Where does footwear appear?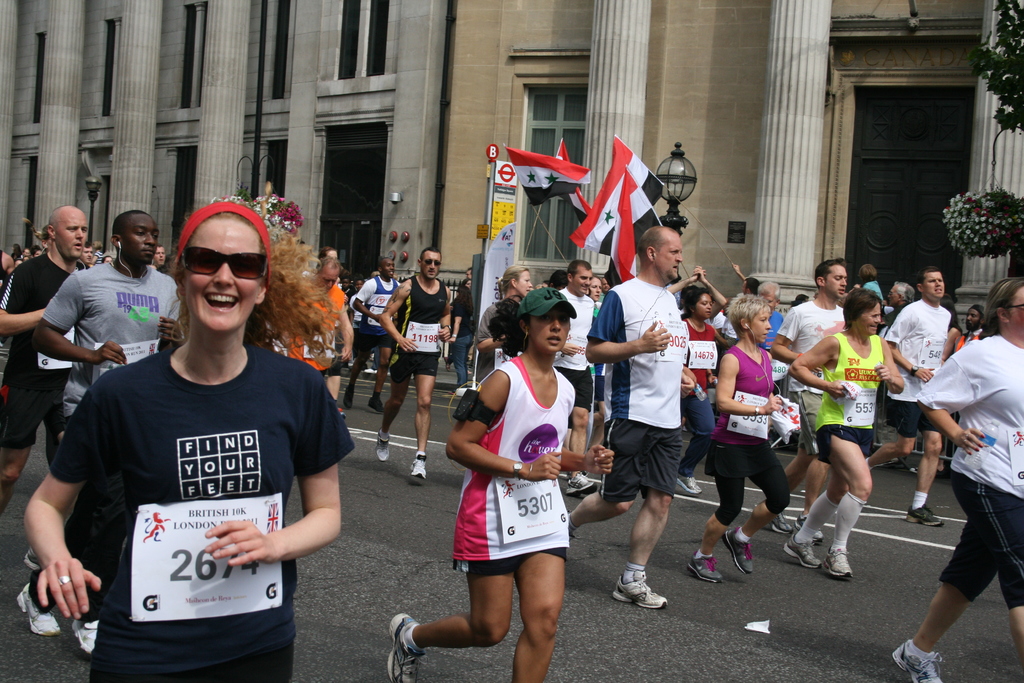
Appears at detection(796, 514, 823, 546).
